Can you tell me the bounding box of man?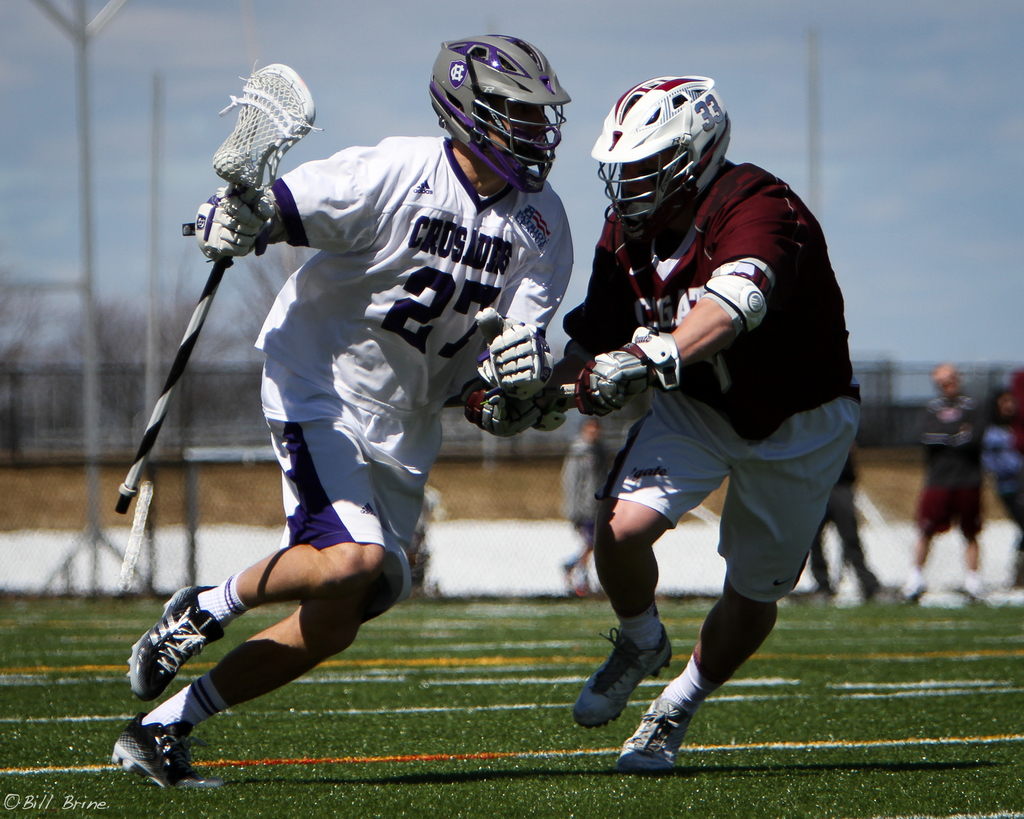
[549, 124, 872, 762].
